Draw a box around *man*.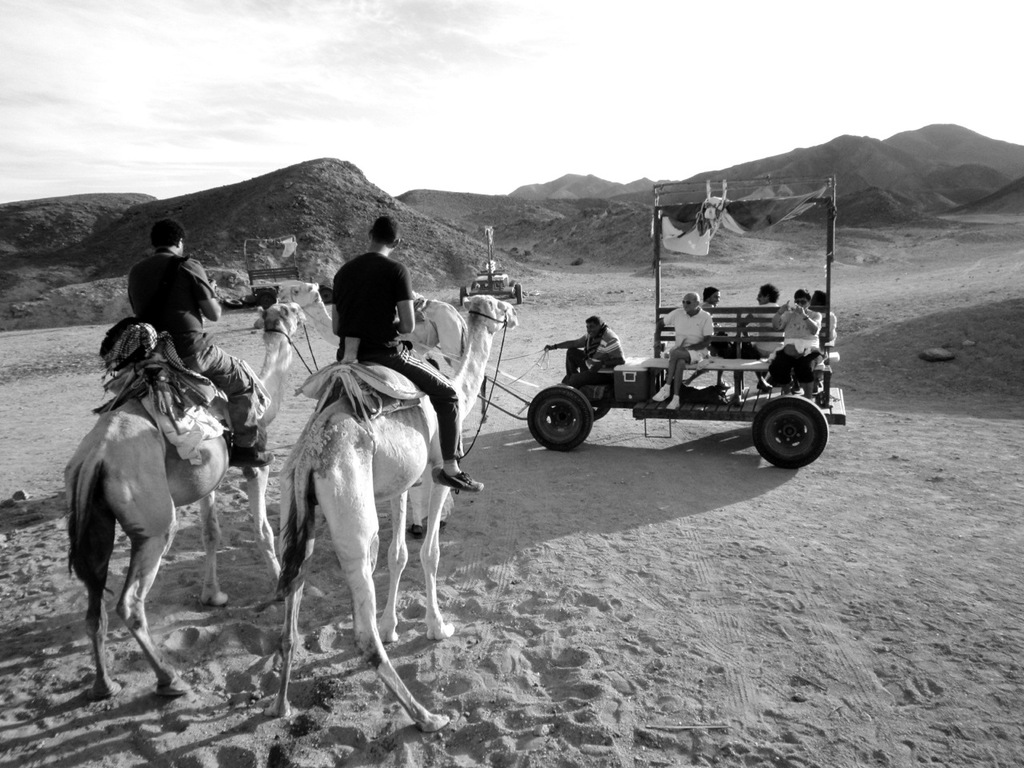
rect(542, 314, 628, 384).
